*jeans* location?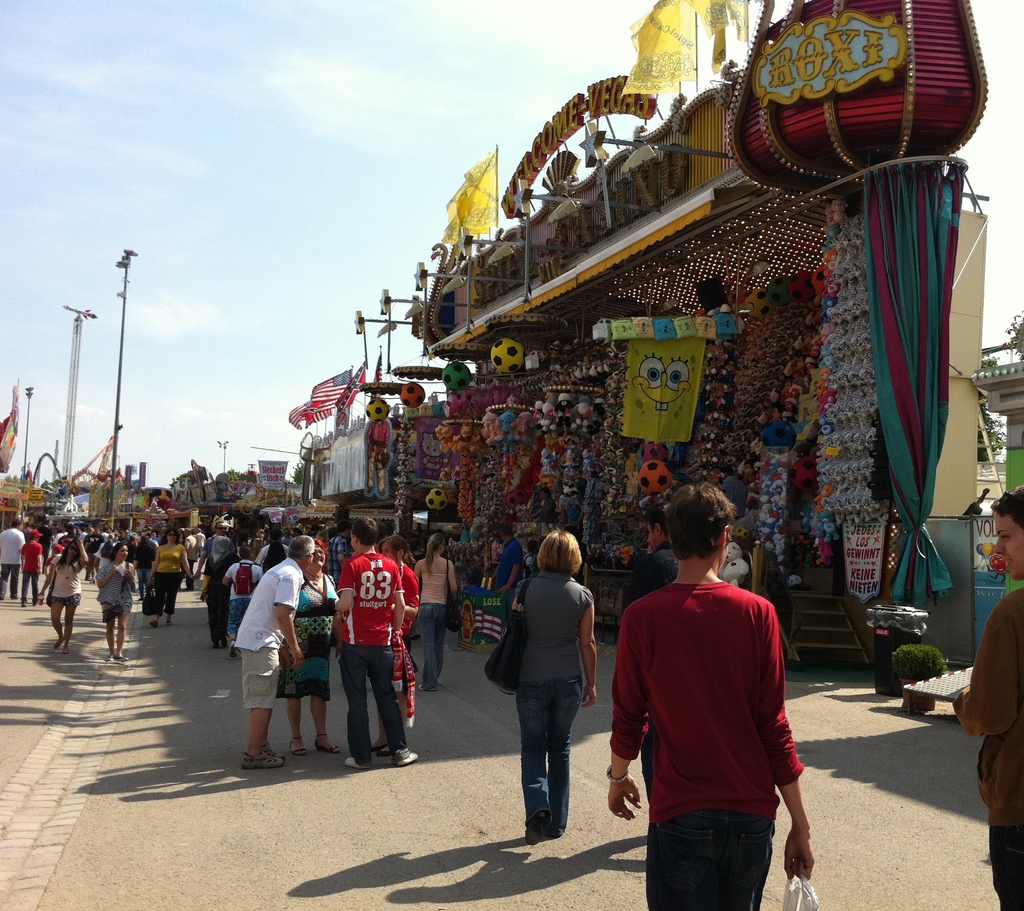
340, 646, 405, 757
